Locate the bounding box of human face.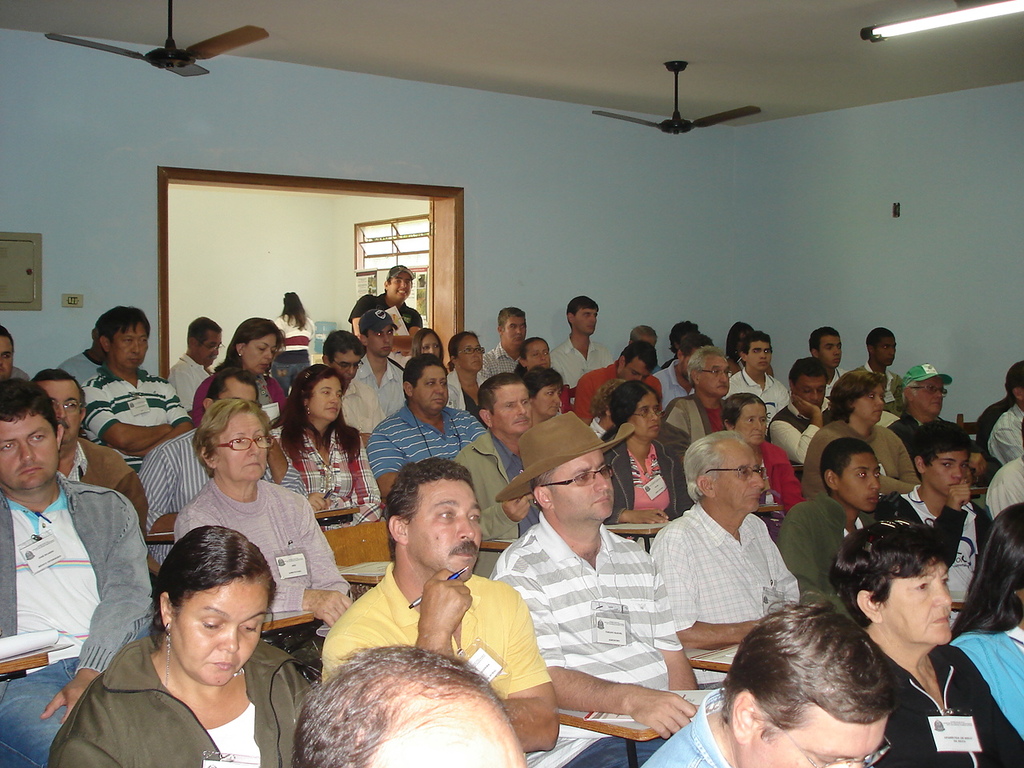
Bounding box: l=401, t=479, r=486, b=571.
